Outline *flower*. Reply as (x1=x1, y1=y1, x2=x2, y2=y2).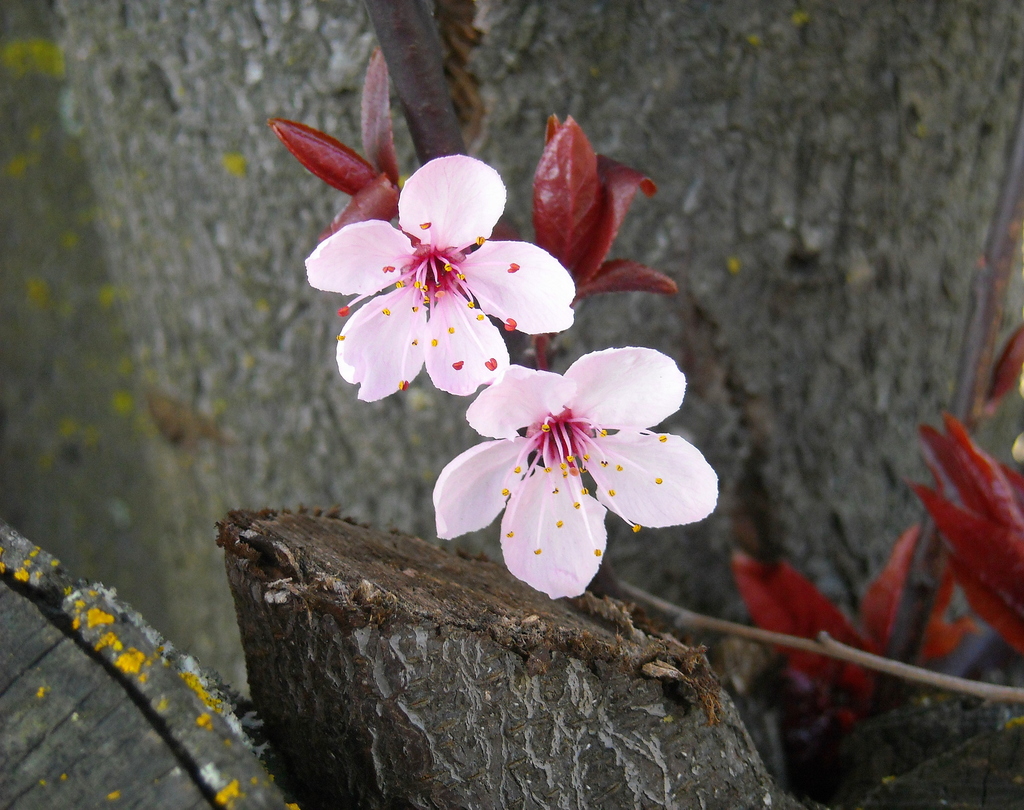
(x1=300, y1=152, x2=575, y2=401).
